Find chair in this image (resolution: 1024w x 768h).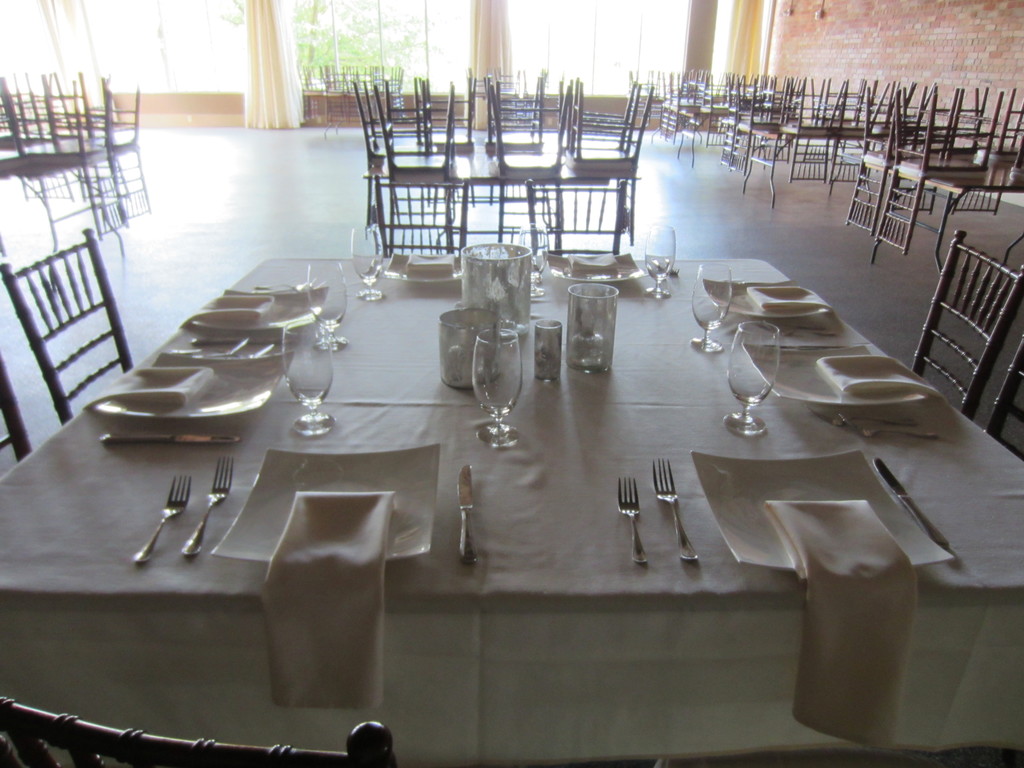
<region>300, 60, 415, 135</region>.
